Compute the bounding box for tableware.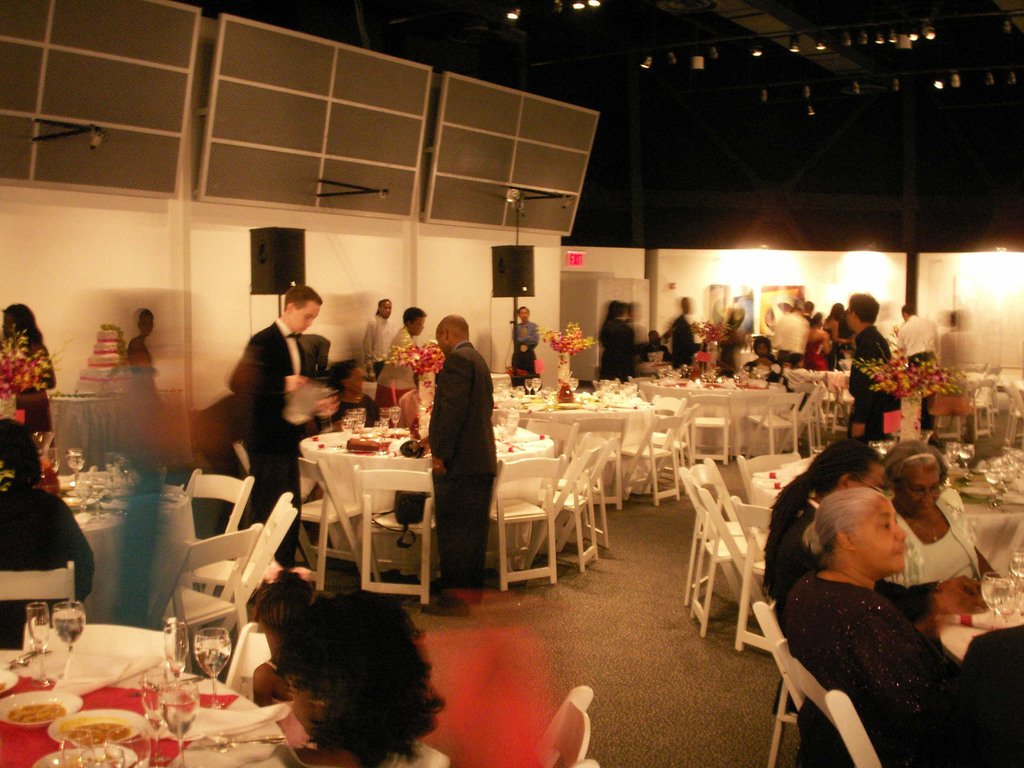
[left=68, top=445, right=86, bottom=481].
